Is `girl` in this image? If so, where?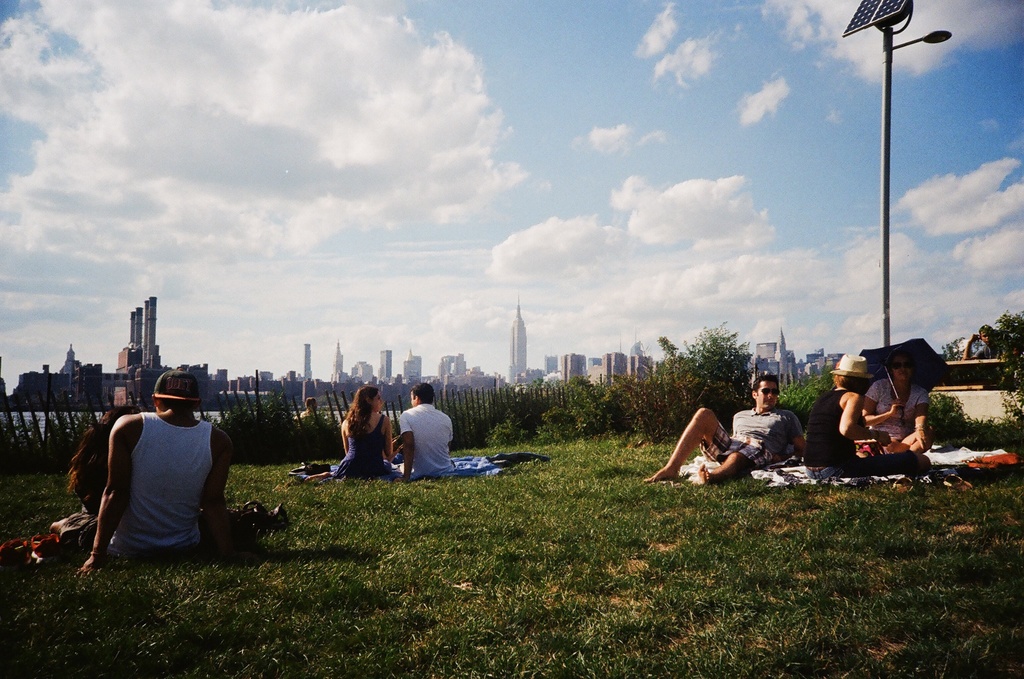
Yes, at rect(323, 391, 387, 490).
